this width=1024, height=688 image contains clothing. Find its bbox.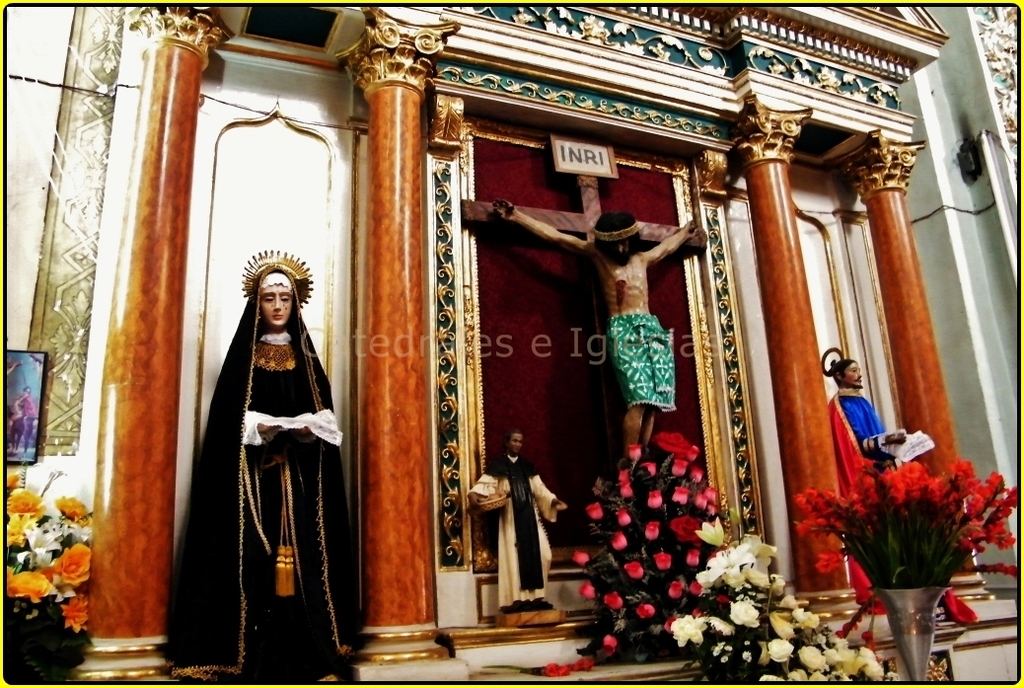
607, 311, 679, 416.
